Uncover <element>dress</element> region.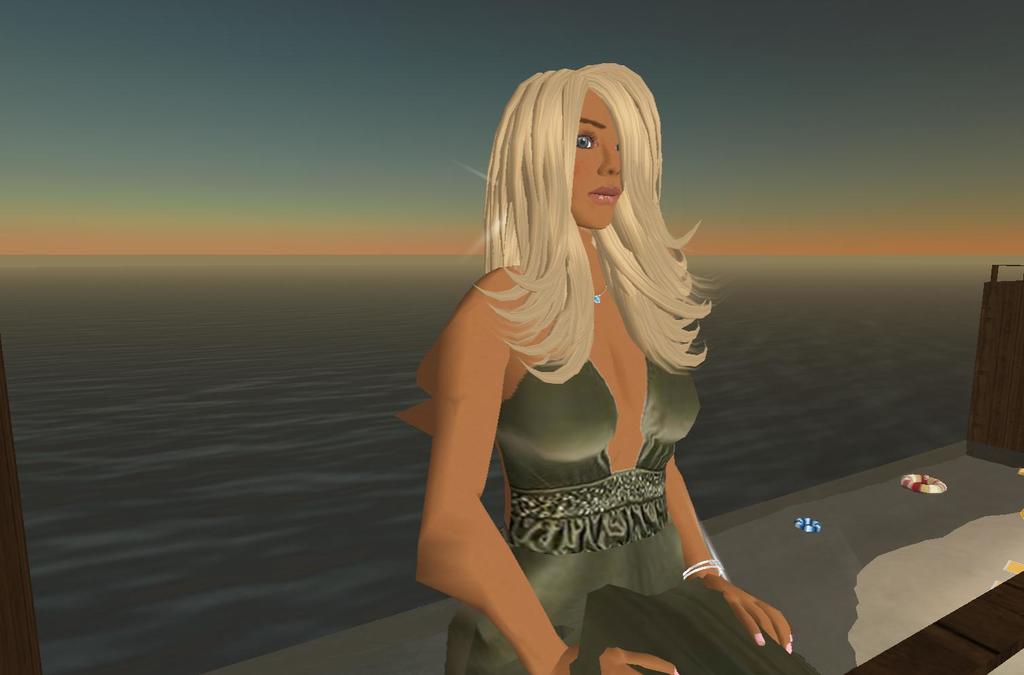
Uncovered: pyautogui.locateOnScreen(451, 352, 815, 674).
